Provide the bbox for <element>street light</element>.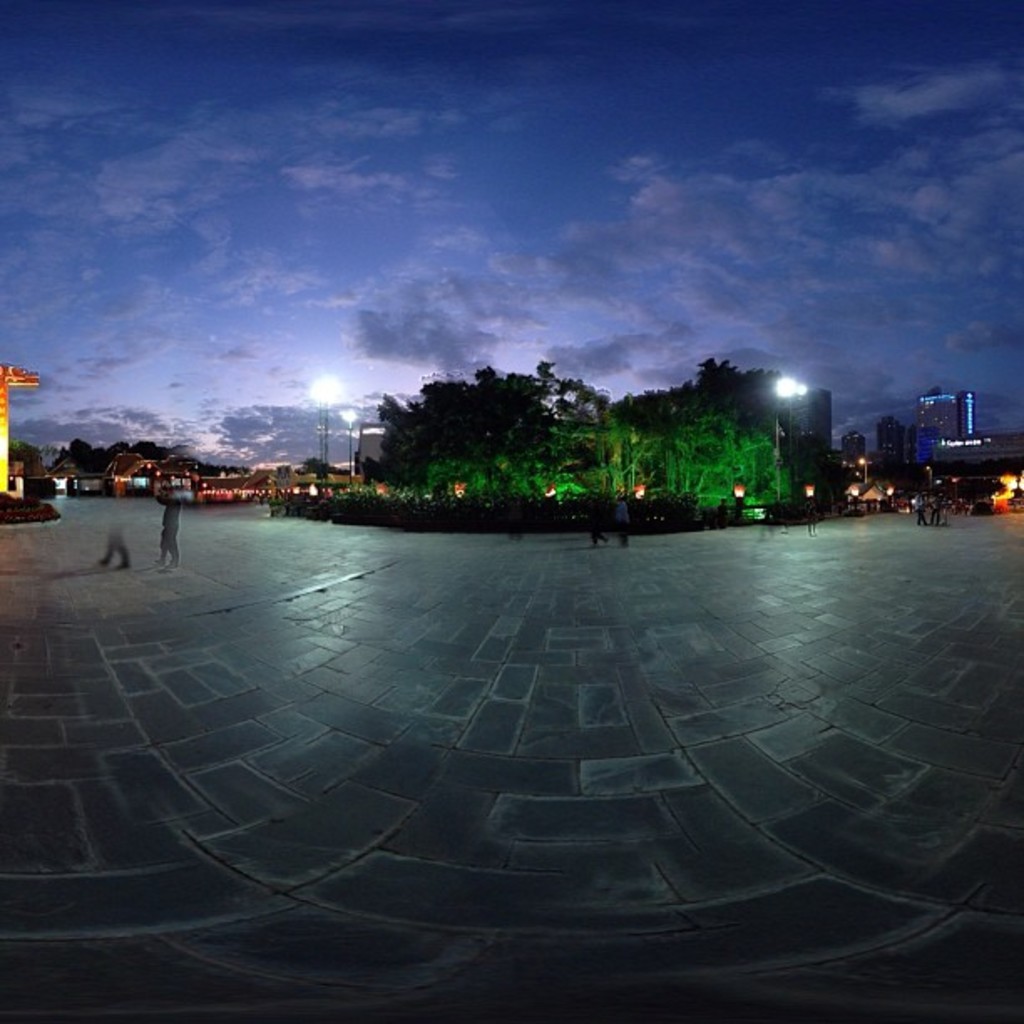
detection(311, 378, 338, 479).
